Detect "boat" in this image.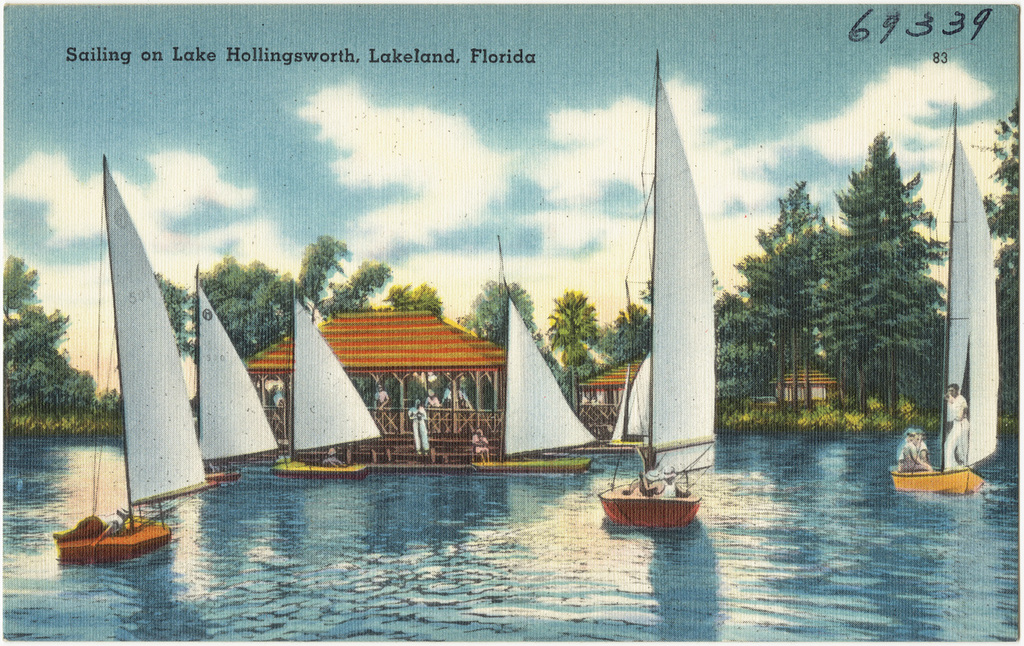
Detection: x1=614 y1=348 x2=644 y2=449.
